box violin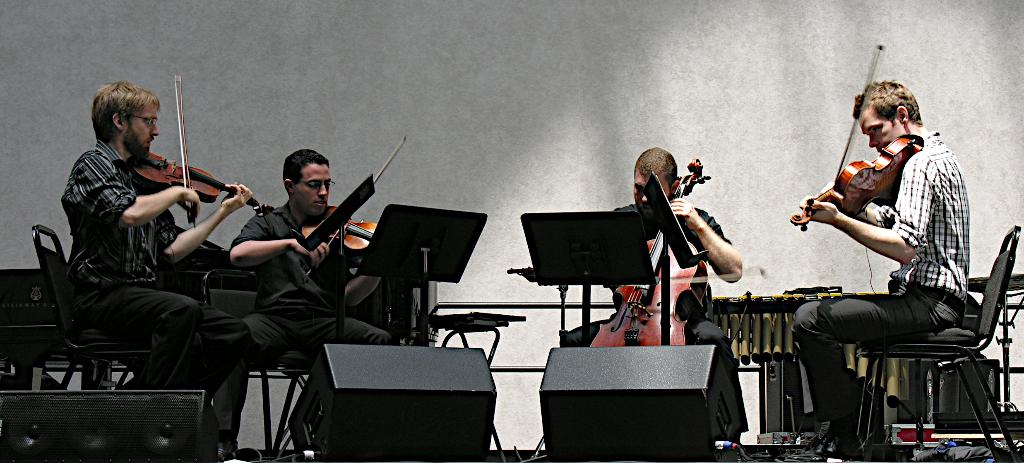
[x1=591, y1=156, x2=762, y2=352]
